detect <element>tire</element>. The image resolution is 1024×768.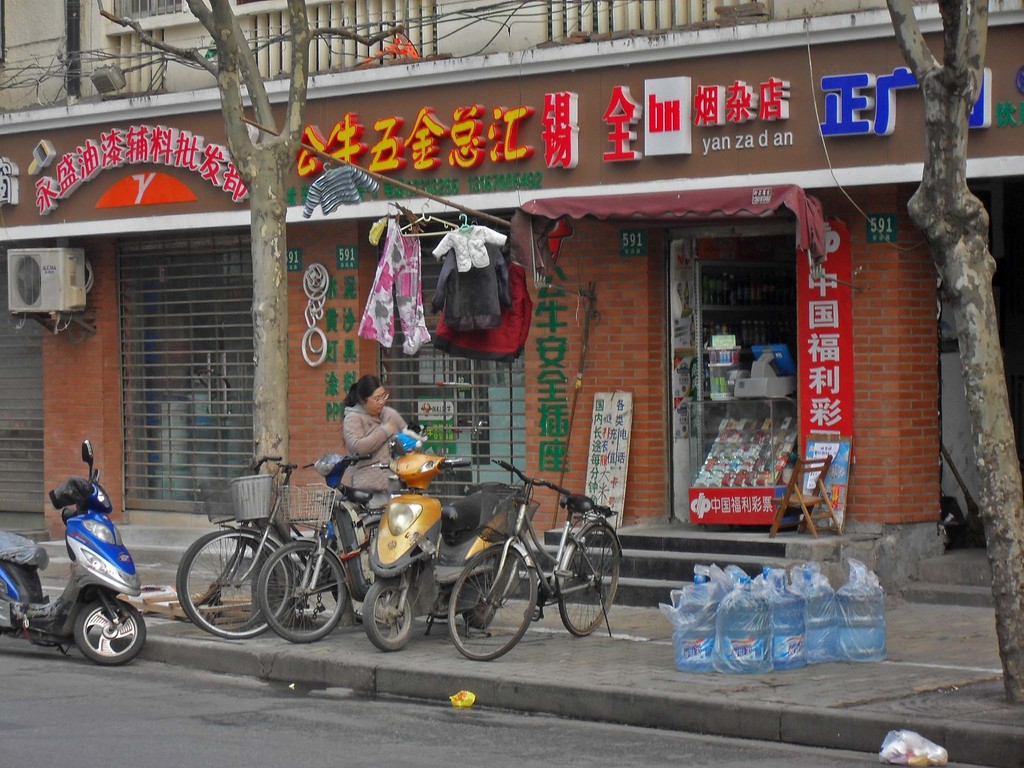
Rect(449, 543, 534, 659).
